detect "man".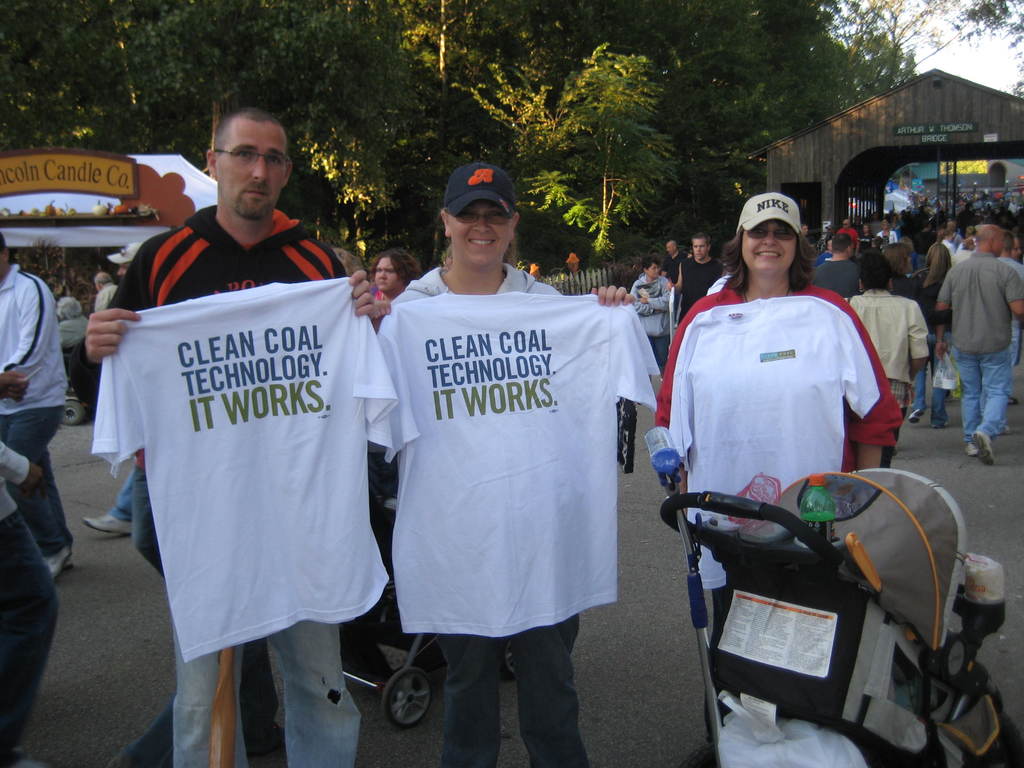
Detected at [662, 238, 686, 320].
